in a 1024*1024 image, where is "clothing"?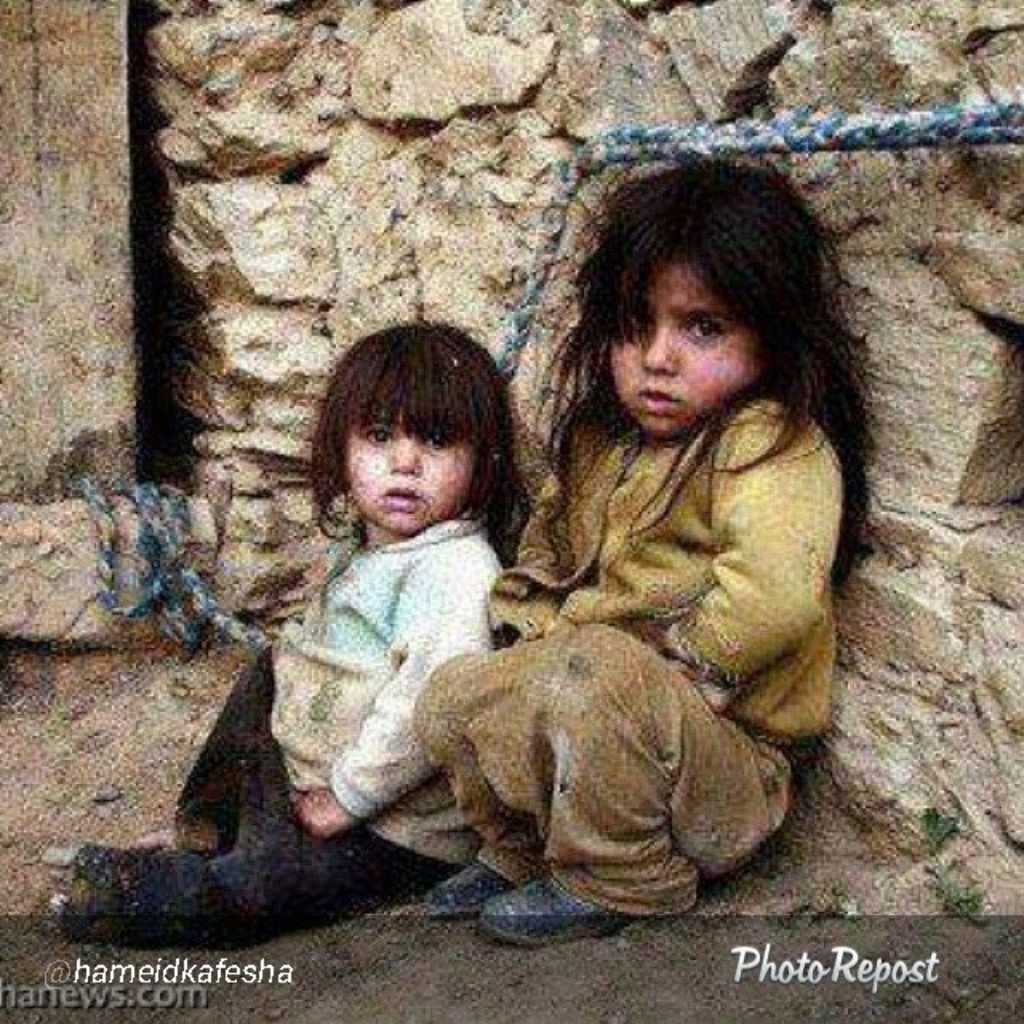
421, 374, 851, 920.
